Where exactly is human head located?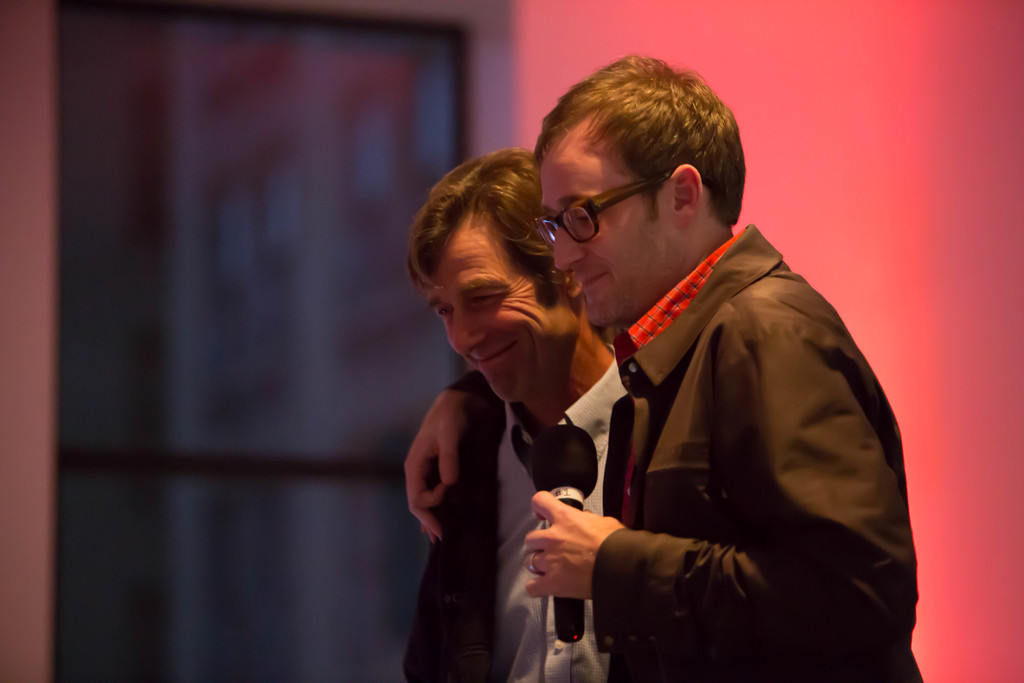
Its bounding box is [x1=525, y1=59, x2=763, y2=317].
